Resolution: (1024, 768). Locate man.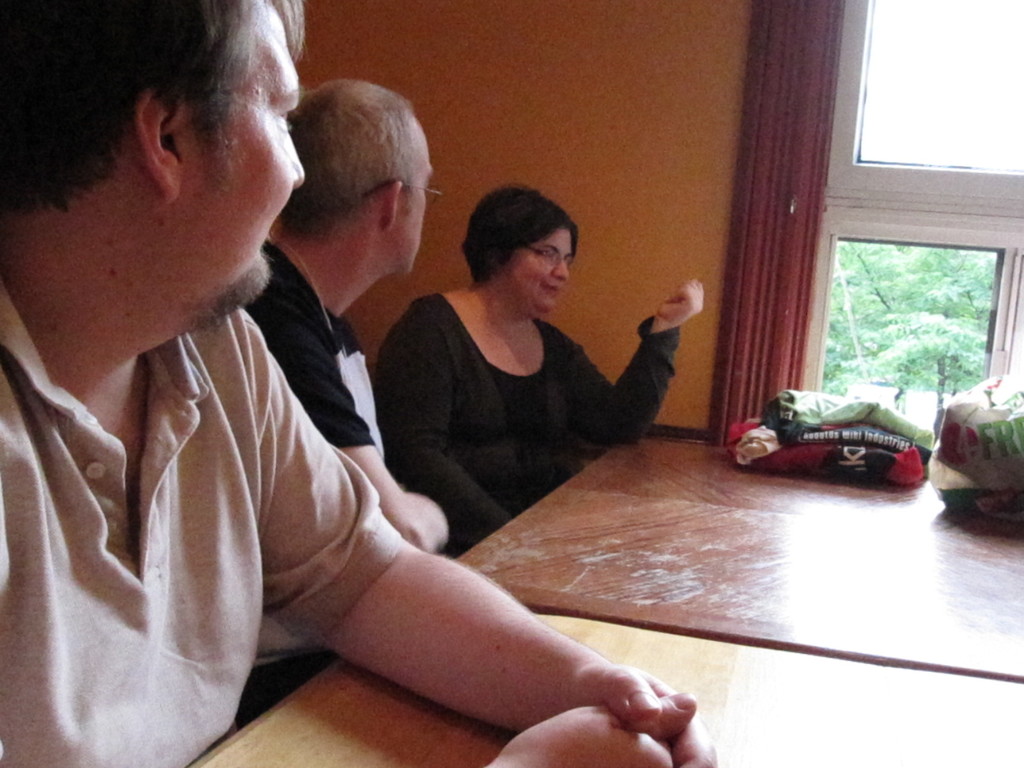
(x1=246, y1=86, x2=458, y2=714).
